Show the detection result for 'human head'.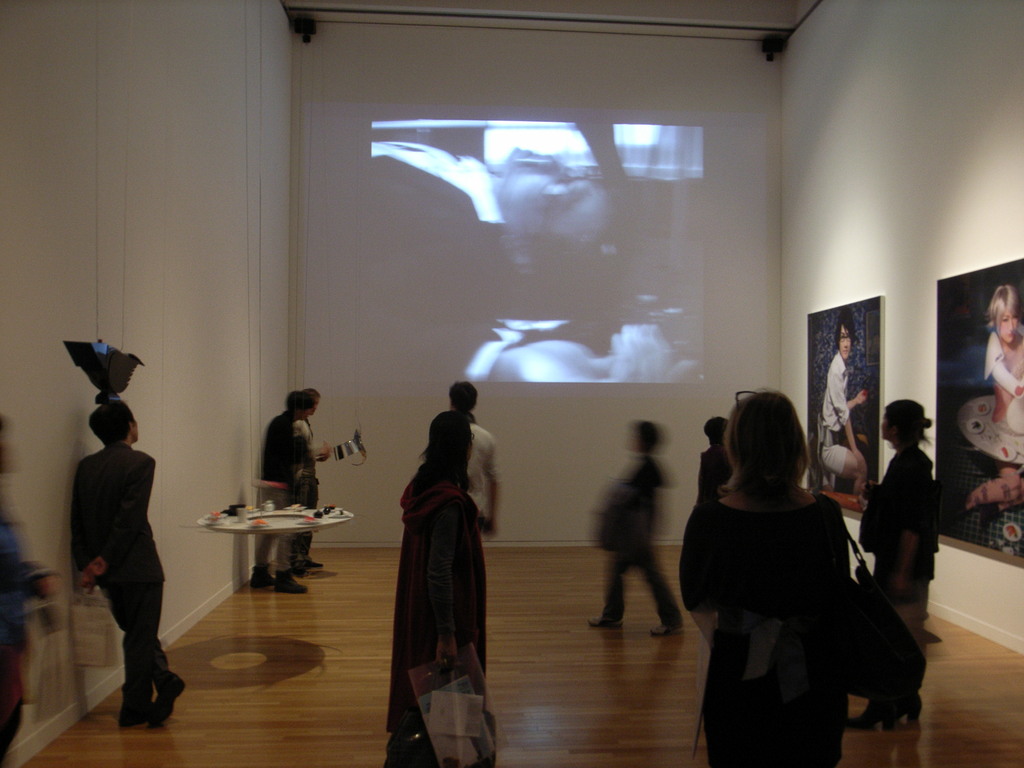
bbox(879, 400, 925, 452).
